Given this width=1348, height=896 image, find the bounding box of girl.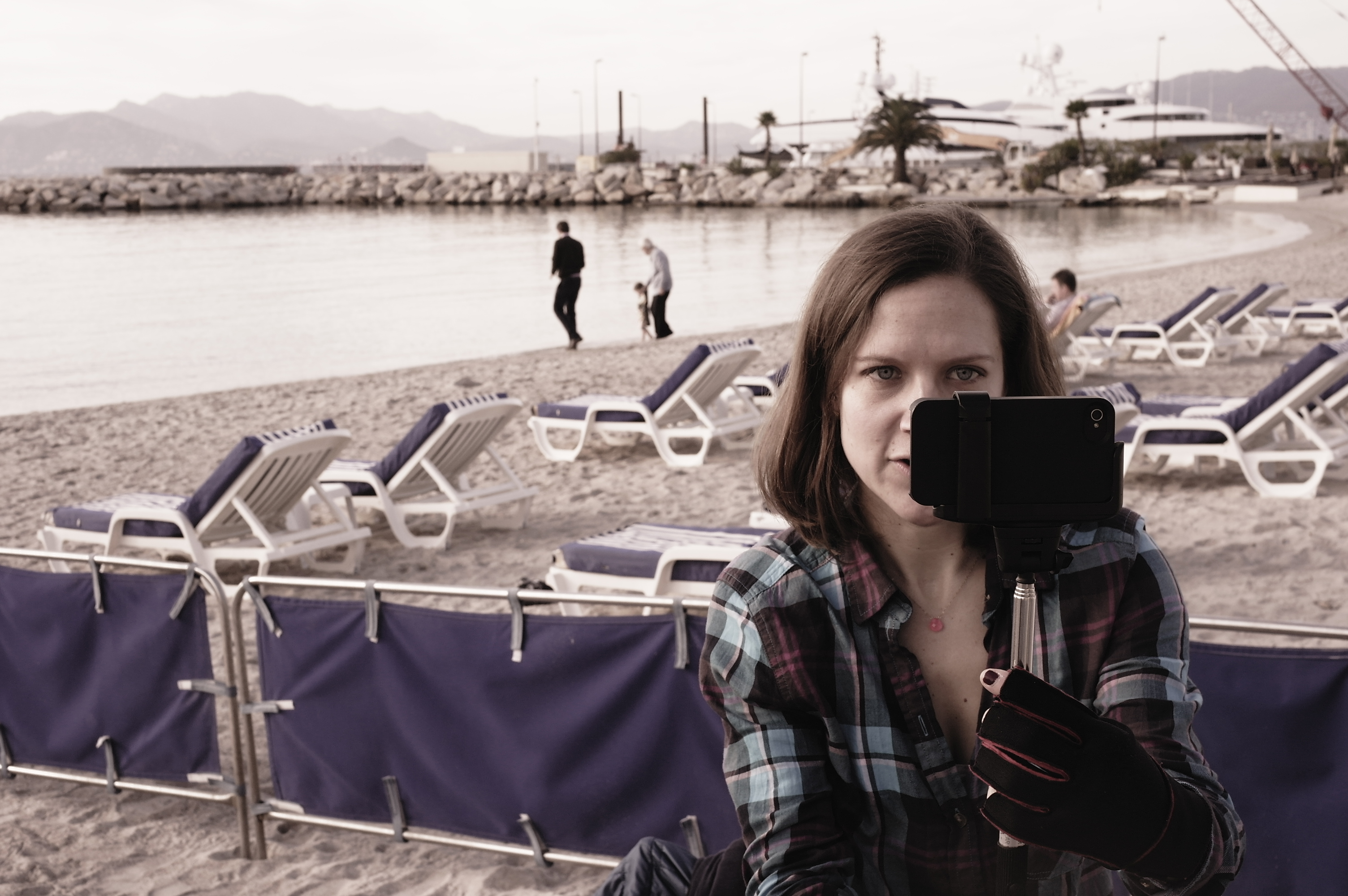
285:124:294:155.
